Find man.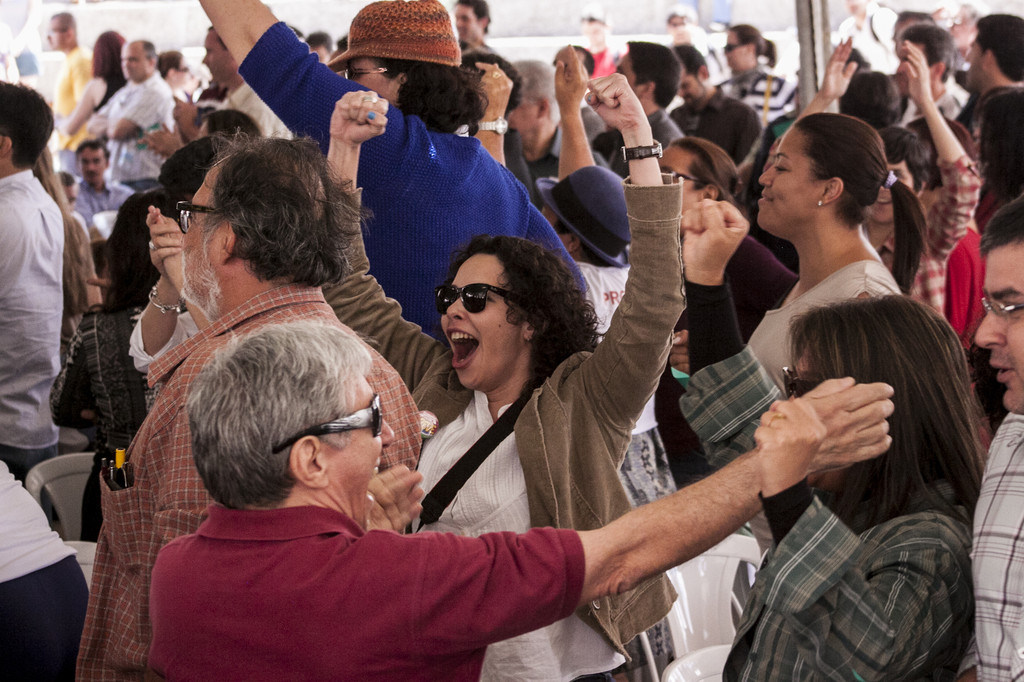
(x1=74, y1=139, x2=137, y2=232).
